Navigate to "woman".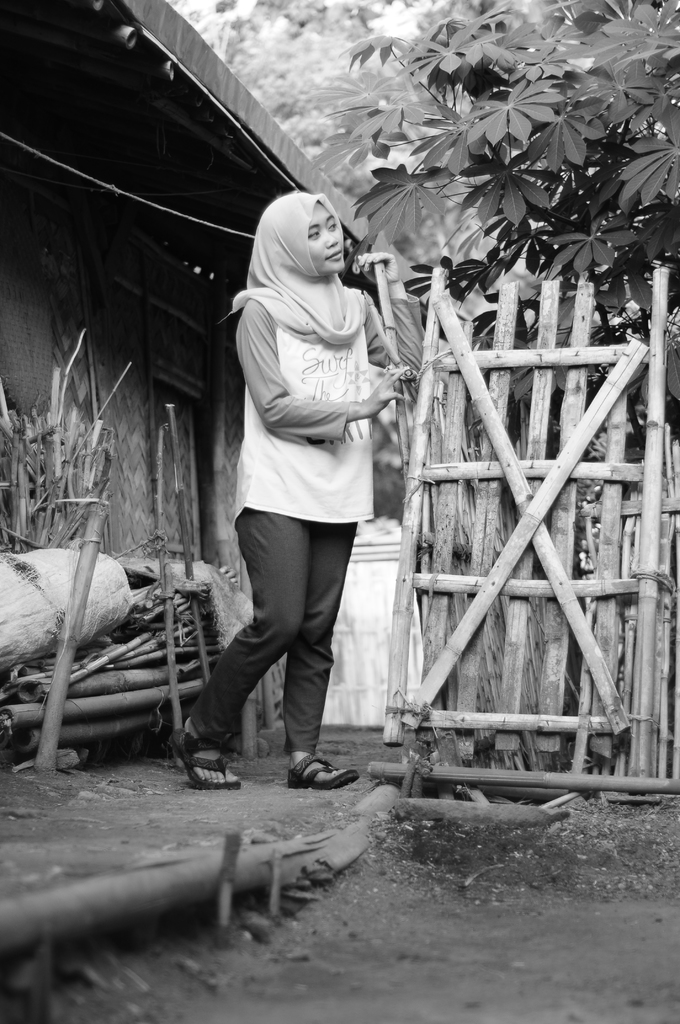
Navigation target: x1=174, y1=190, x2=407, y2=790.
